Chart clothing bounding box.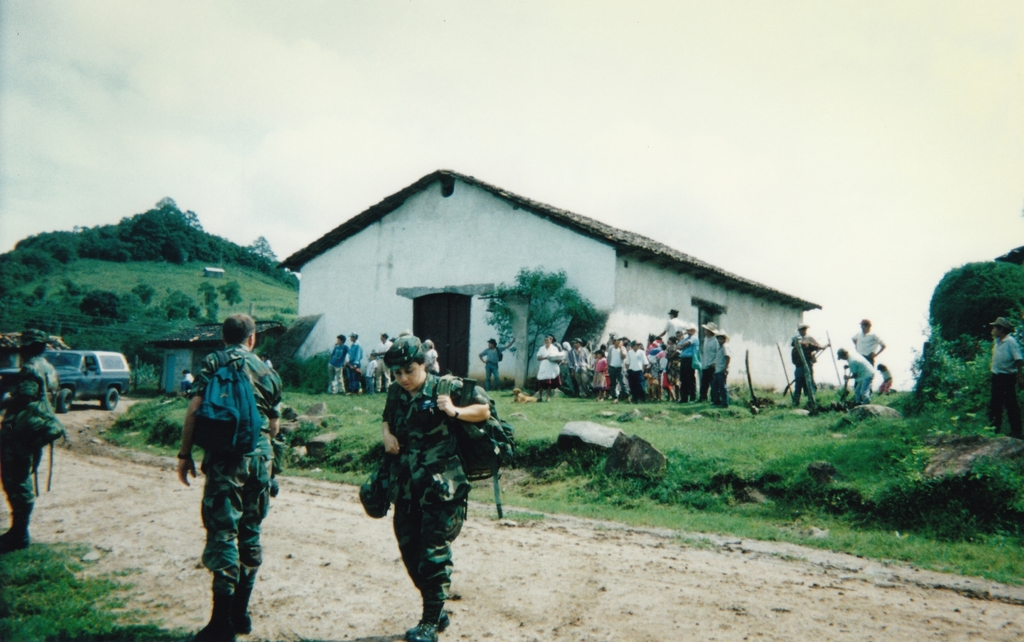
Charted: rect(369, 365, 484, 614).
